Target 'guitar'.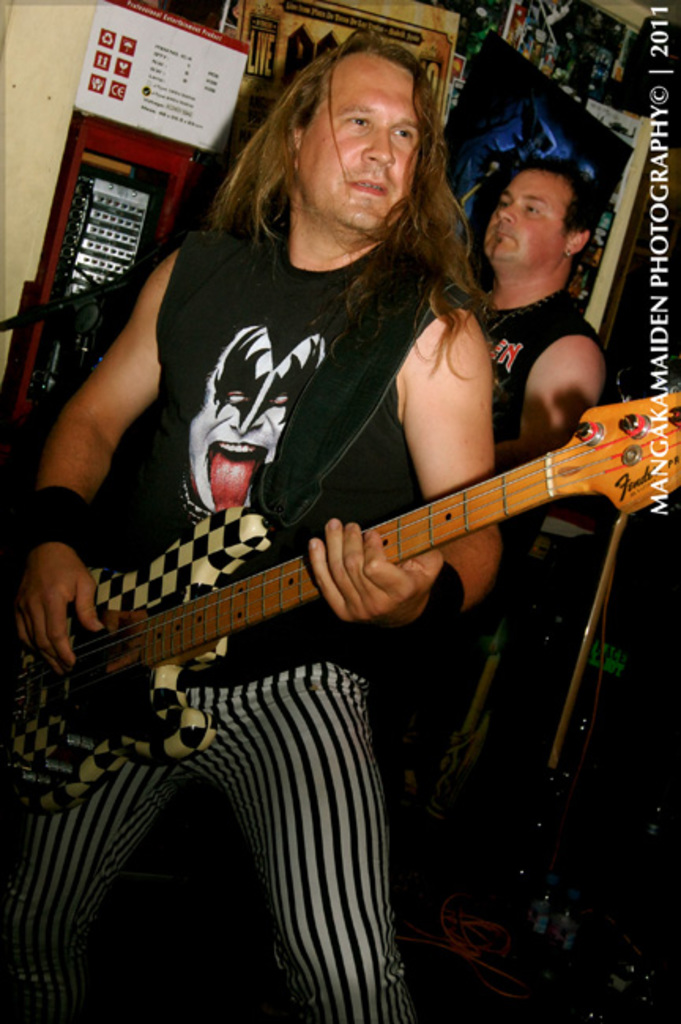
Target region: x1=27, y1=347, x2=657, y2=751.
